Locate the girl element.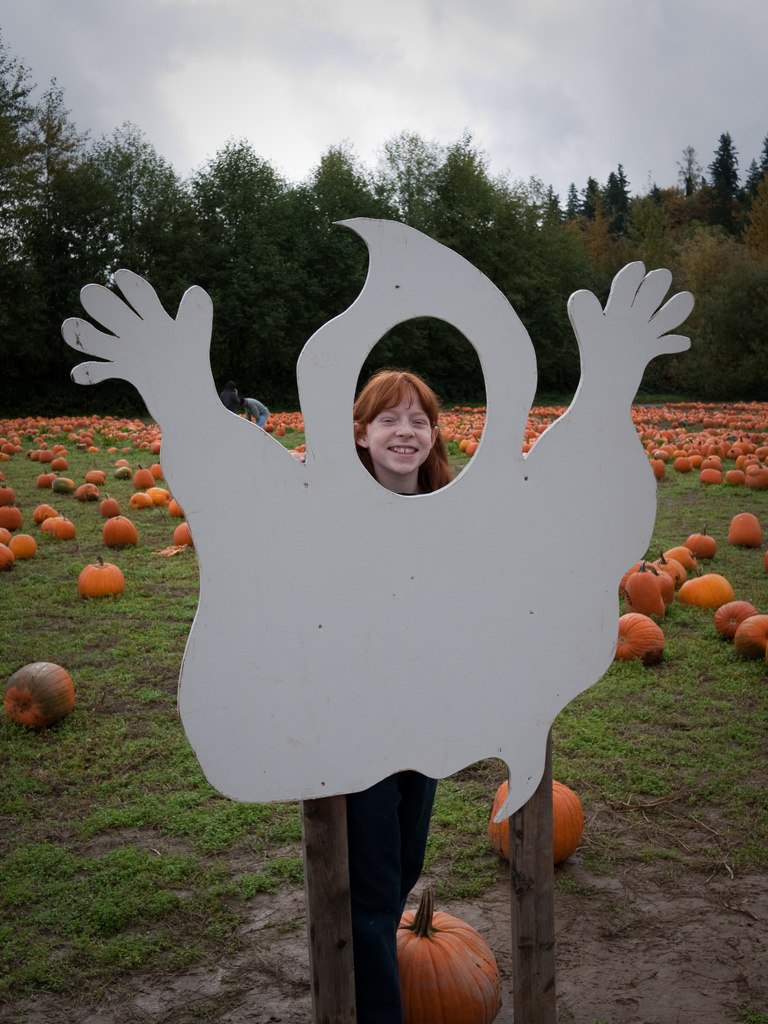
Element bbox: box=[355, 358, 458, 1023].
